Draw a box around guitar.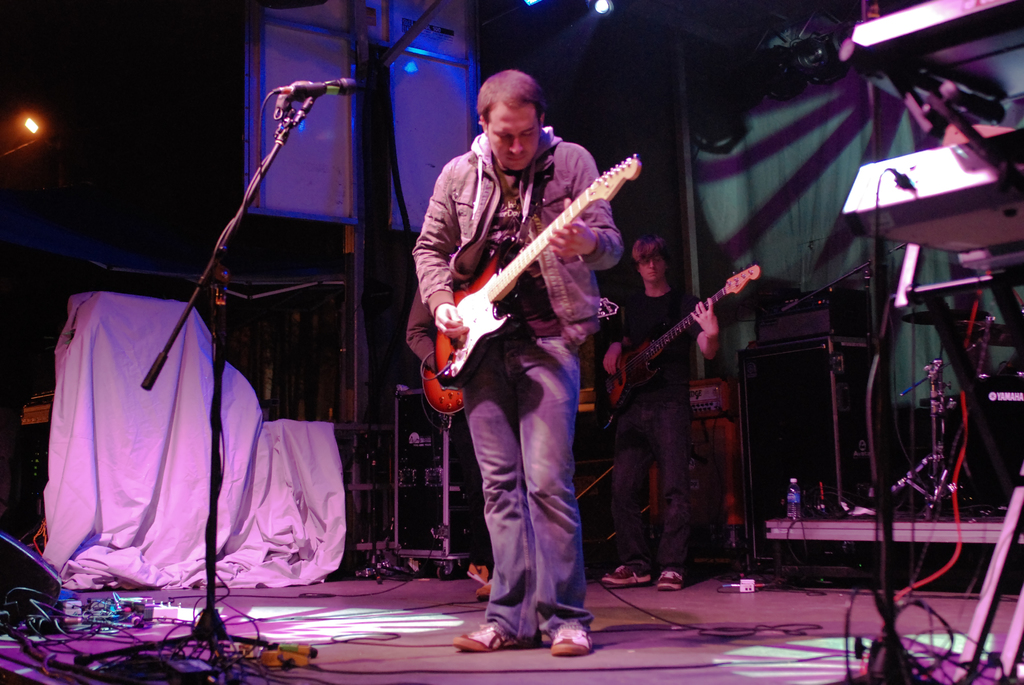
l=431, t=152, r=637, b=383.
